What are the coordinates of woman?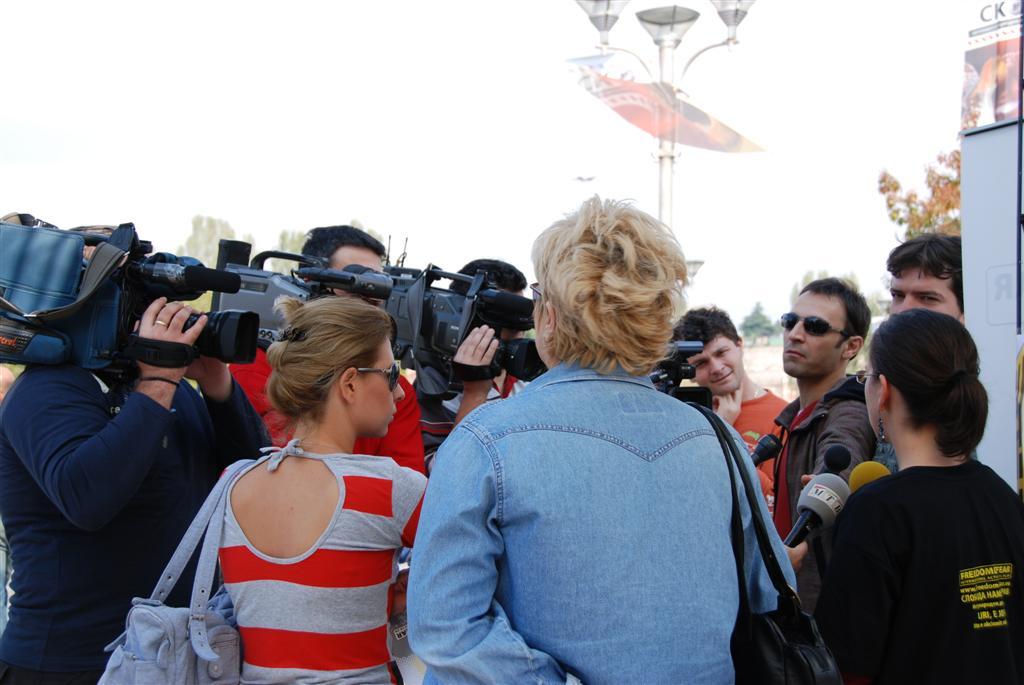
x1=813 y1=309 x2=1023 y2=684.
